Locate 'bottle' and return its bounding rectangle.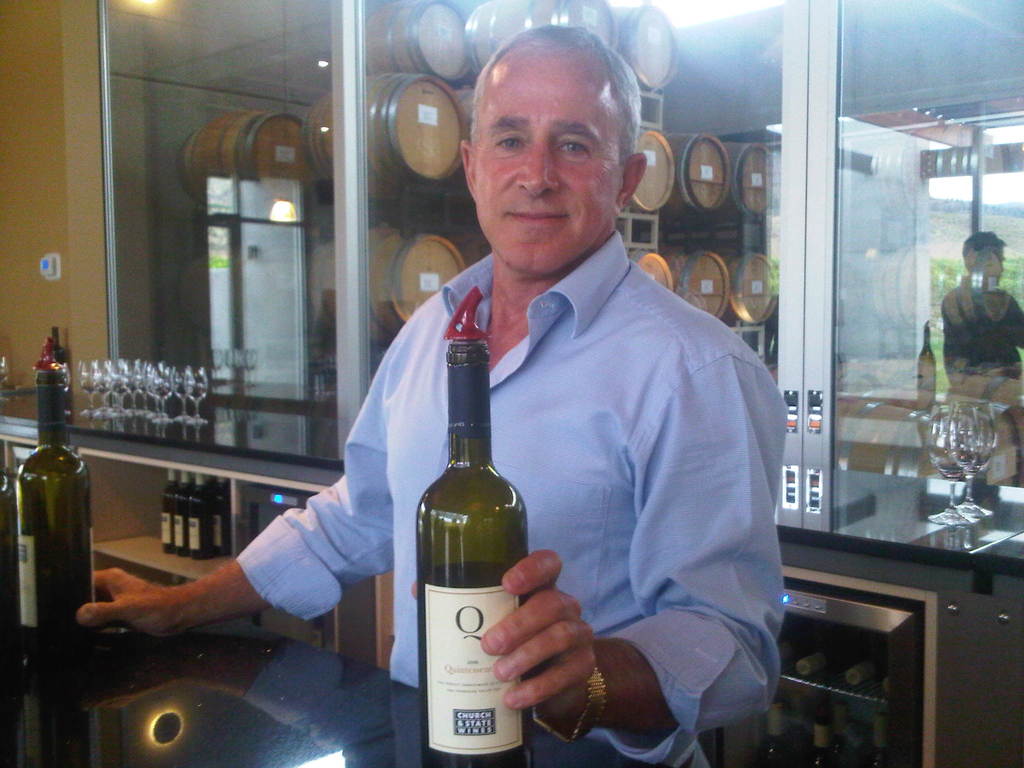
788/632/856/695.
